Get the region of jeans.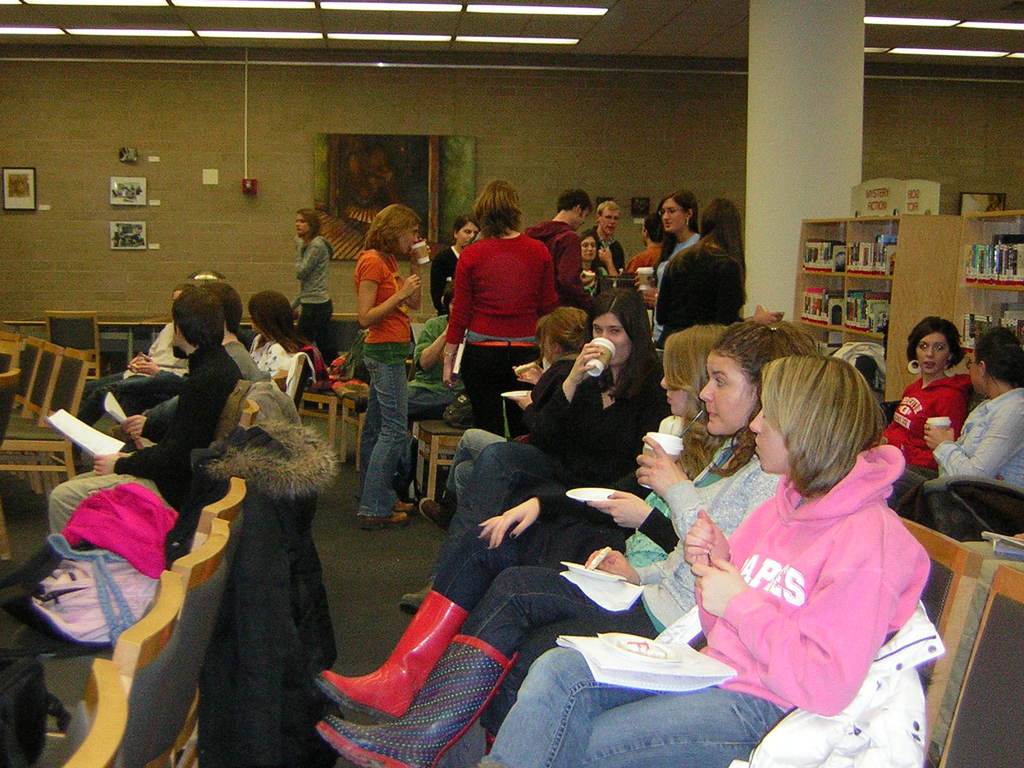
(113,369,188,412).
